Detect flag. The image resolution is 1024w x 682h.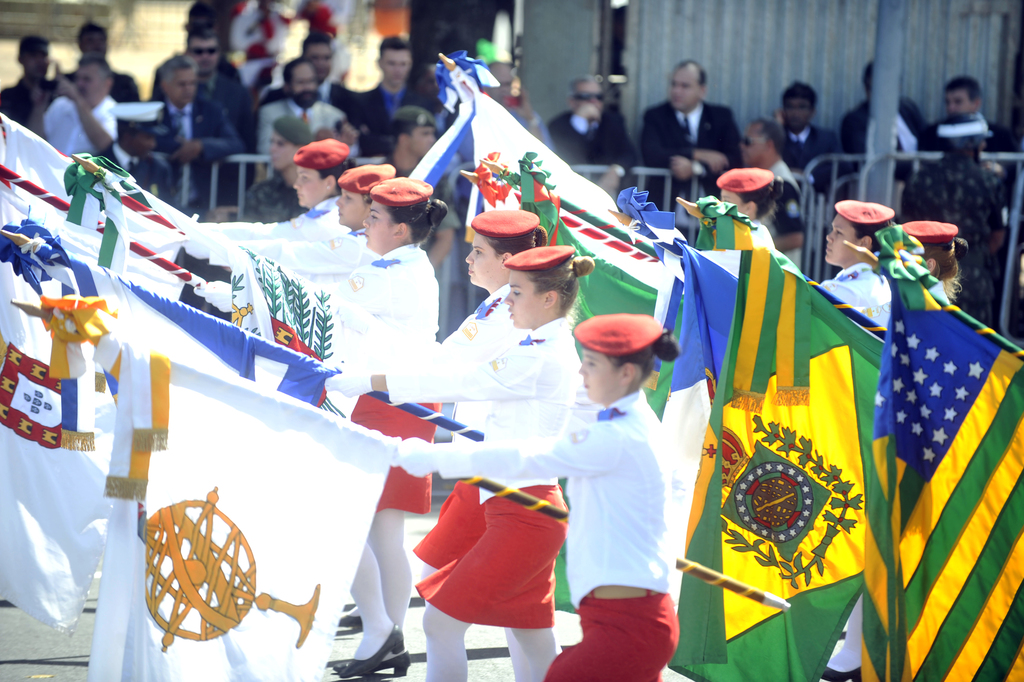
(x1=76, y1=349, x2=439, y2=679).
